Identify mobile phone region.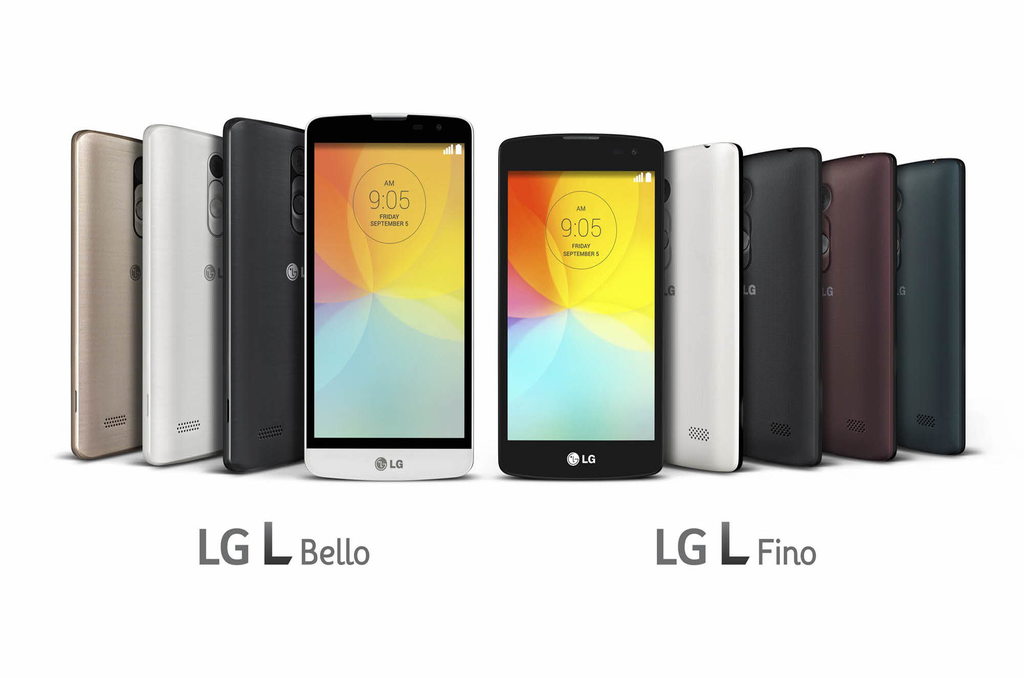
Region: region(139, 122, 221, 468).
